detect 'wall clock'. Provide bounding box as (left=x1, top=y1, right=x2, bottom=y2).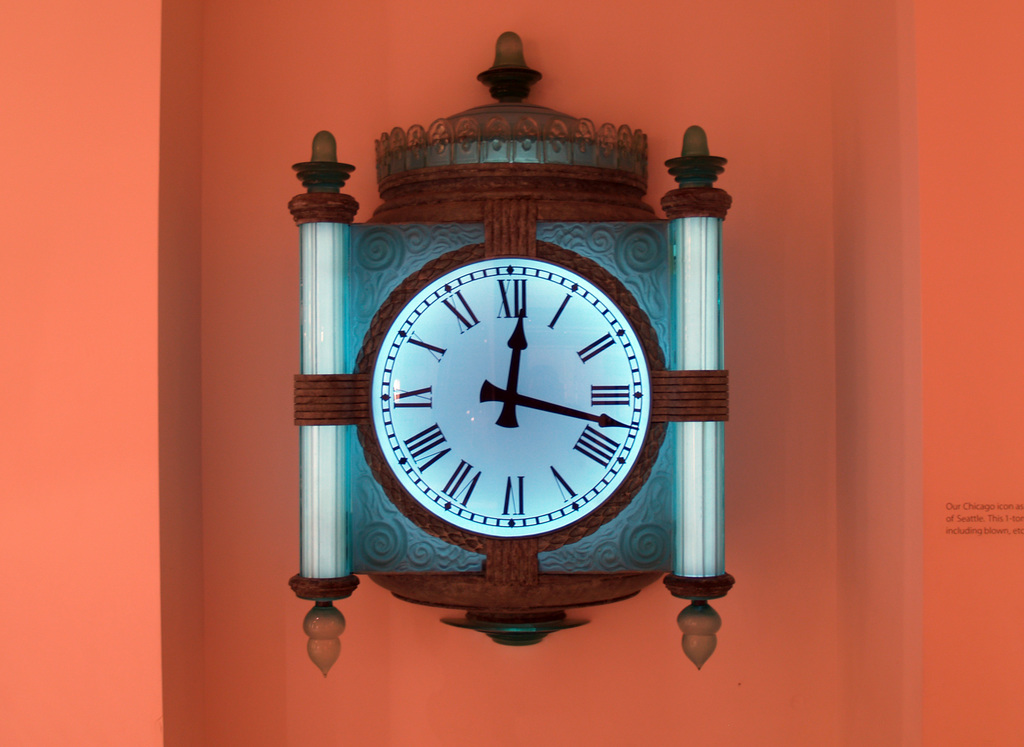
(left=298, top=33, right=728, bottom=665).
